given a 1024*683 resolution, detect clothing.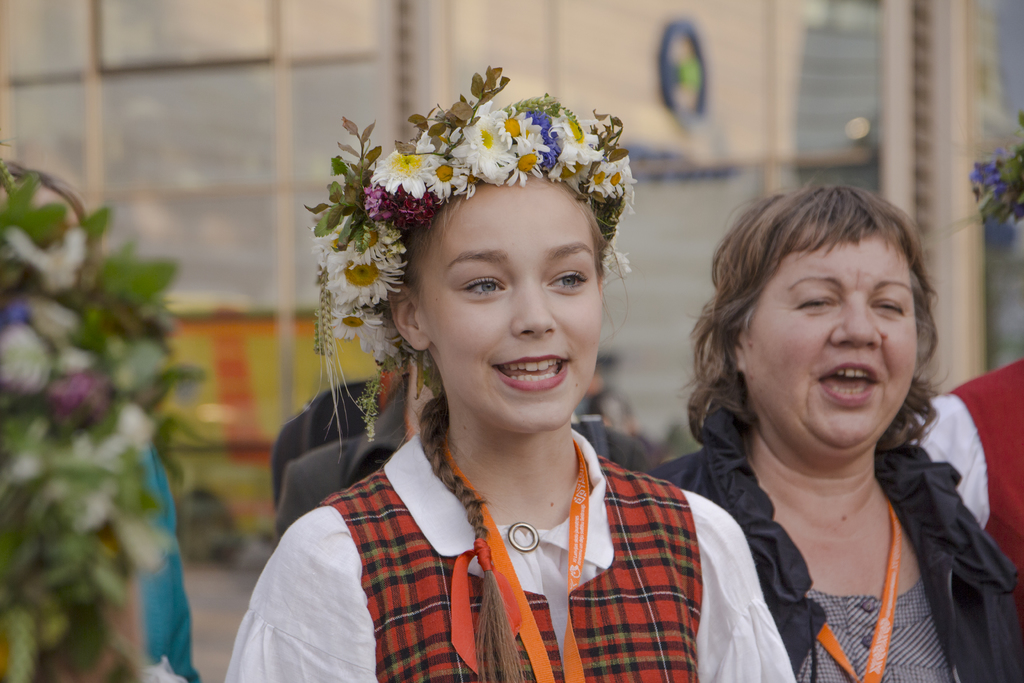
{"left": 909, "top": 361, "right": 1023, "bottom": 577}.
